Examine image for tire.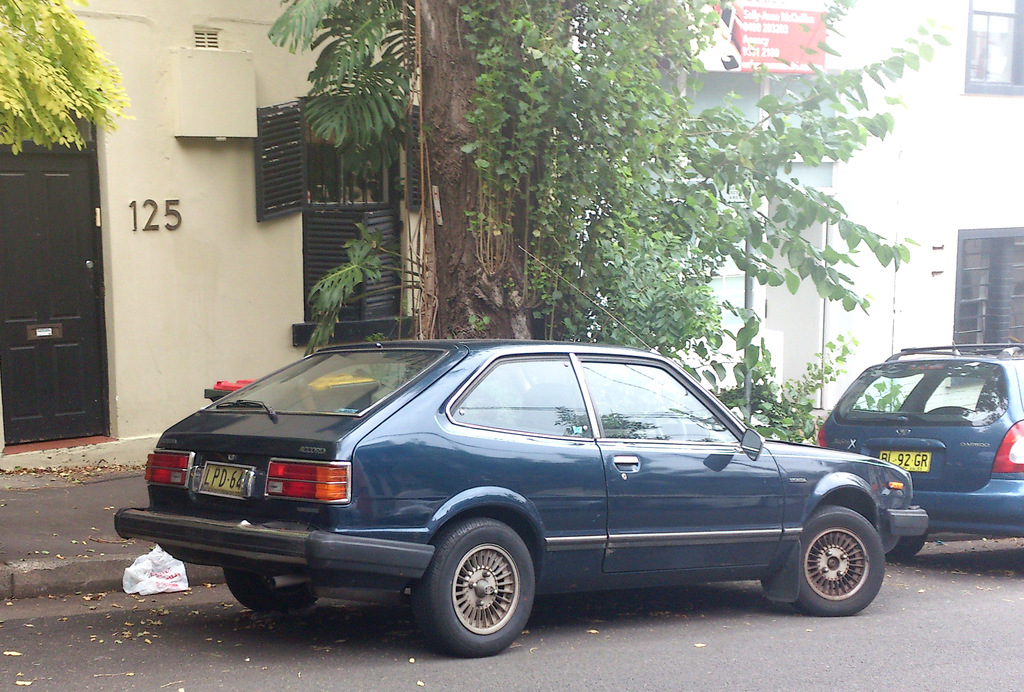
Examination result: {"x1": 412, "y1": 515, "x2": 531, "y2": 656}.
